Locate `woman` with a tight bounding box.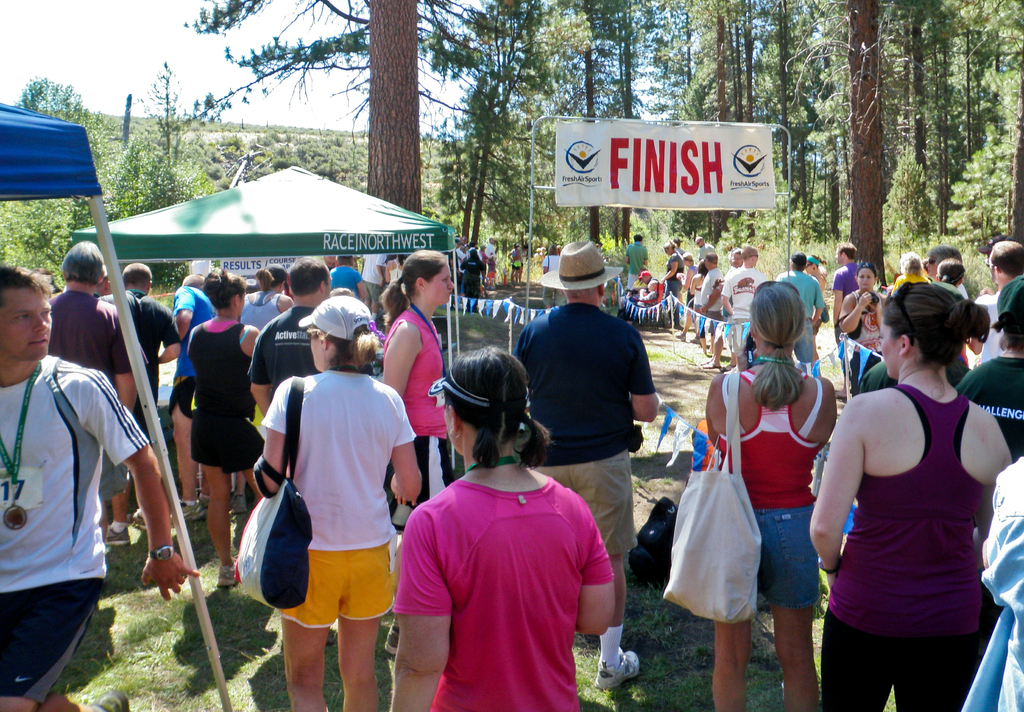
457:248:487:297.
